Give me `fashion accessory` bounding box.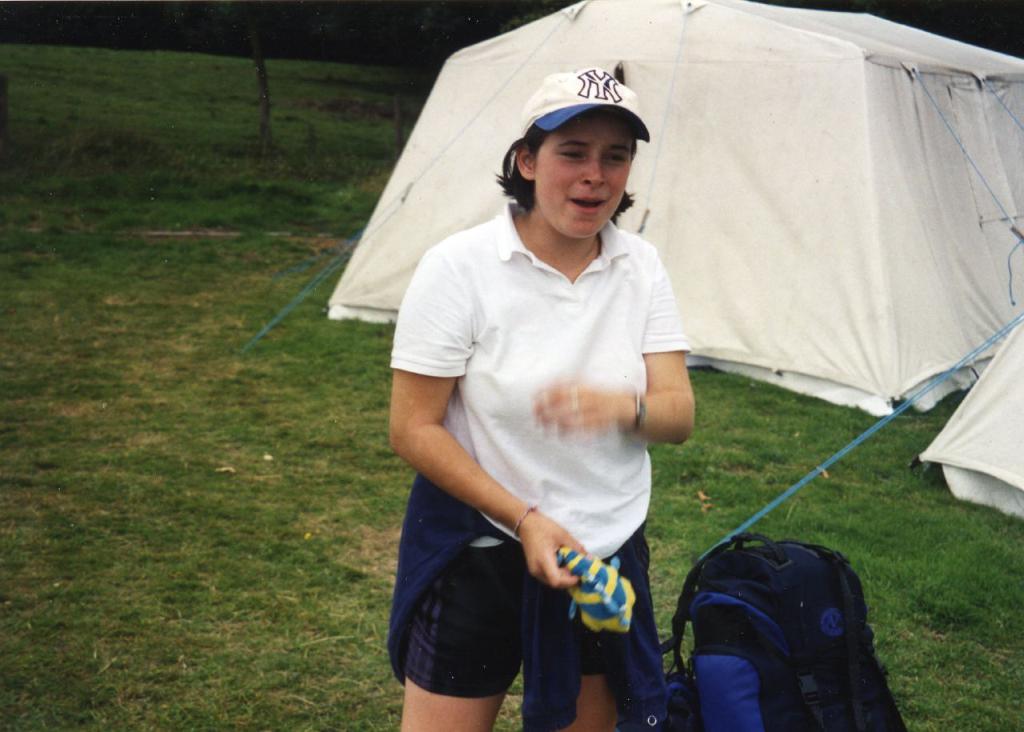
bbox=[627, 386, 646, 437].
